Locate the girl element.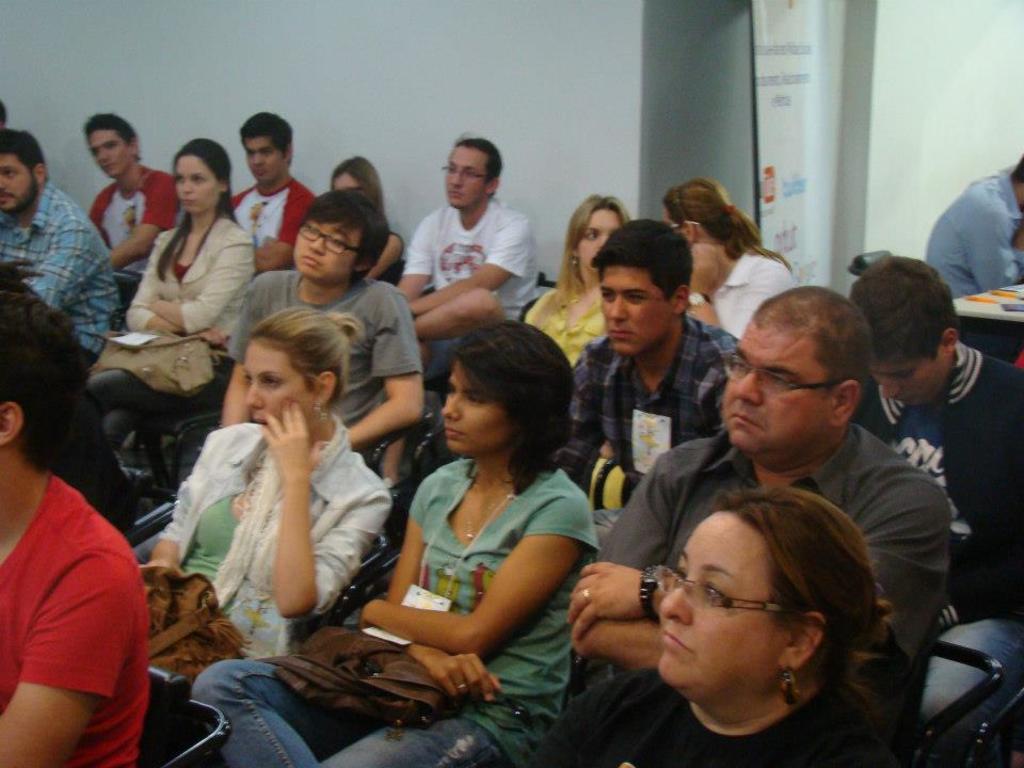
Element bbox: {"x1": 194, "y1": 323, "x2": 602, "y2": 767}.
